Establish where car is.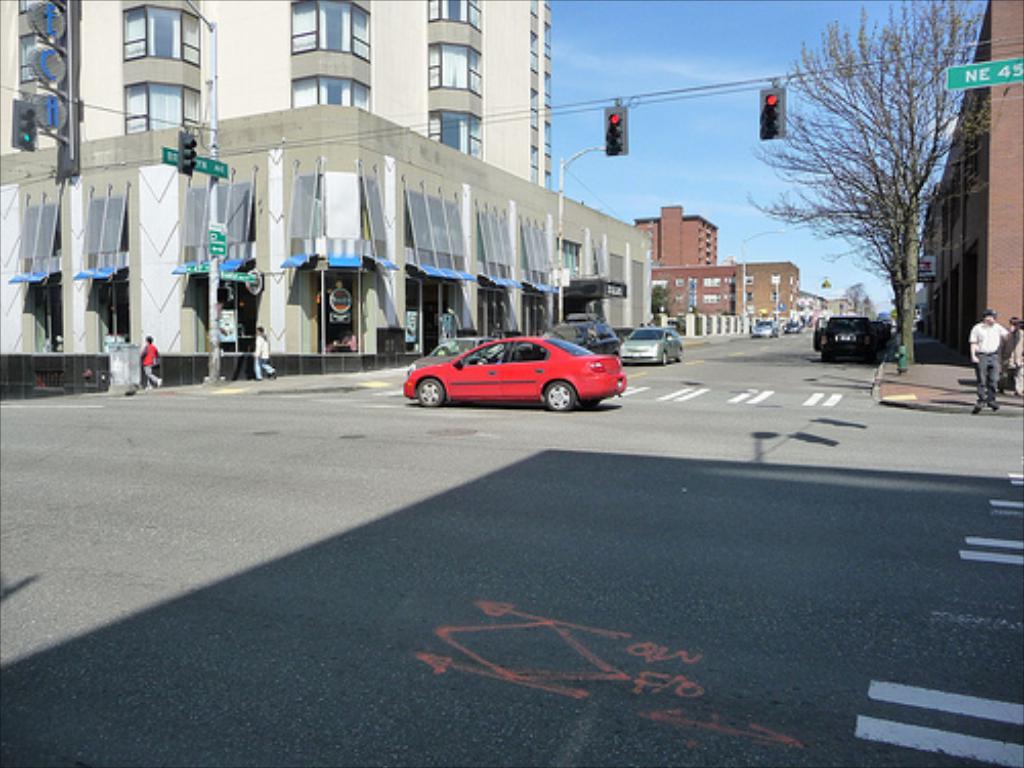
Established at 754/319/776/336.
